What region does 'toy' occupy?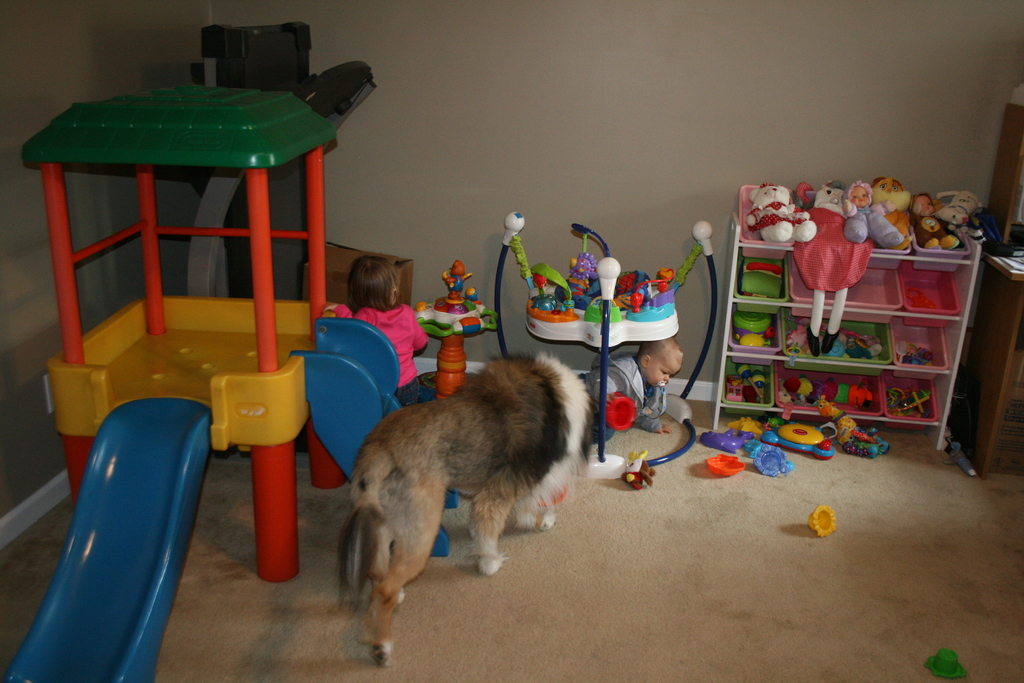
x1=842, y1=179, x2=904, y2=249.
